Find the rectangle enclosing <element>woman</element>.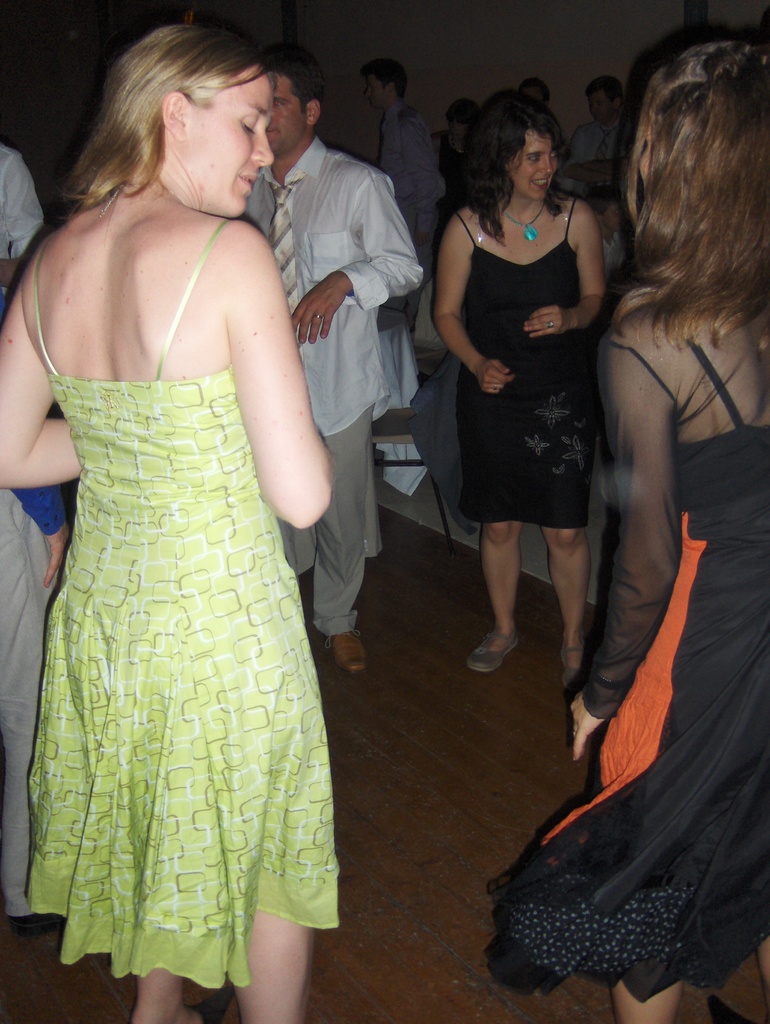
{"x1": 482, "y1": 39, "x2": 769, "y2": 1023}.
